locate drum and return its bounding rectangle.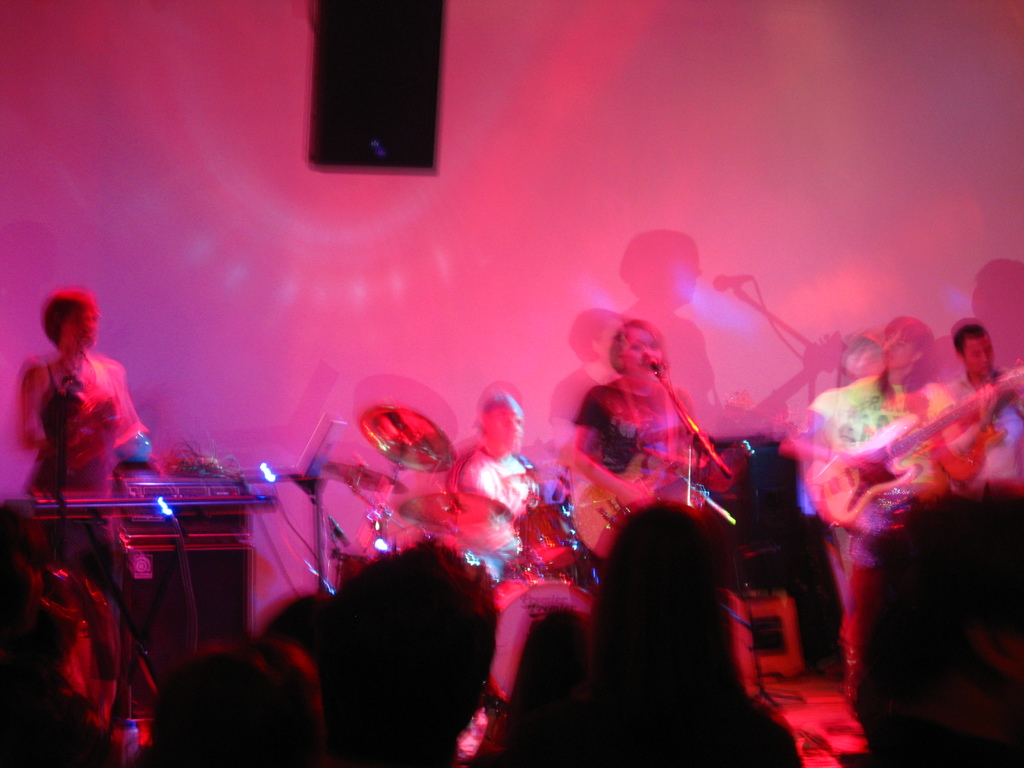
crop(506, 504, 578, 569).
